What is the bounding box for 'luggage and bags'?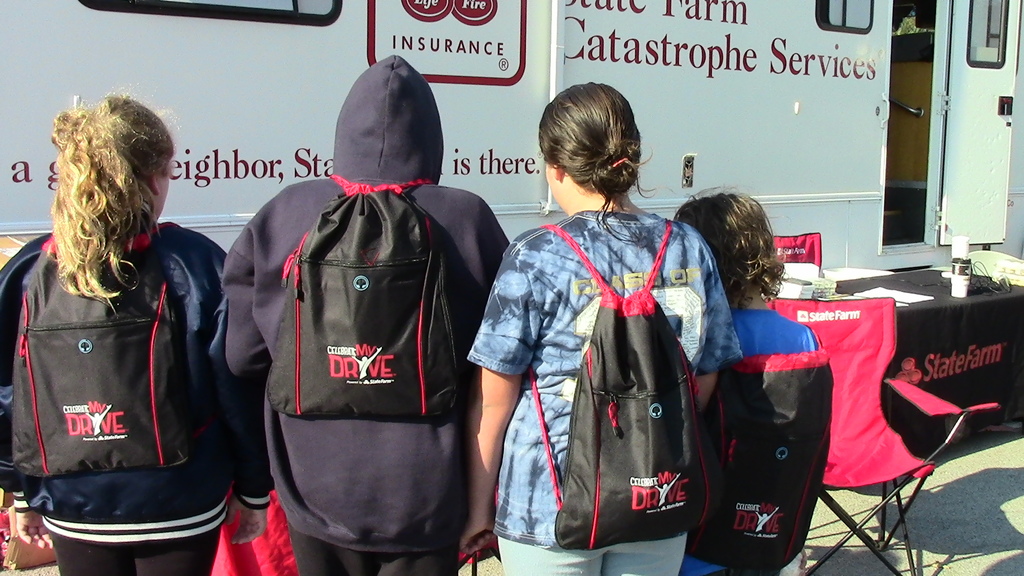
[687, 339, 827, 575].
